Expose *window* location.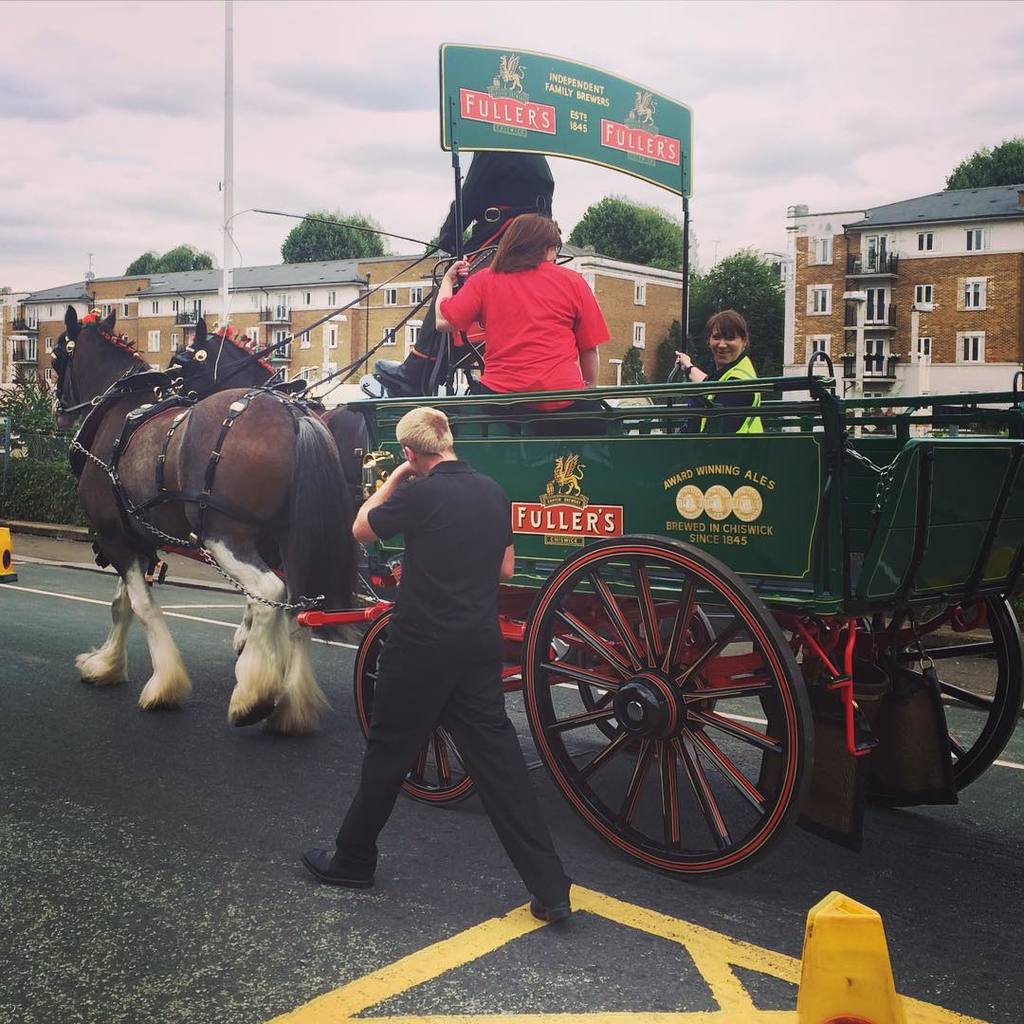
Exposed at Rect(954, 333, 987, 370).
